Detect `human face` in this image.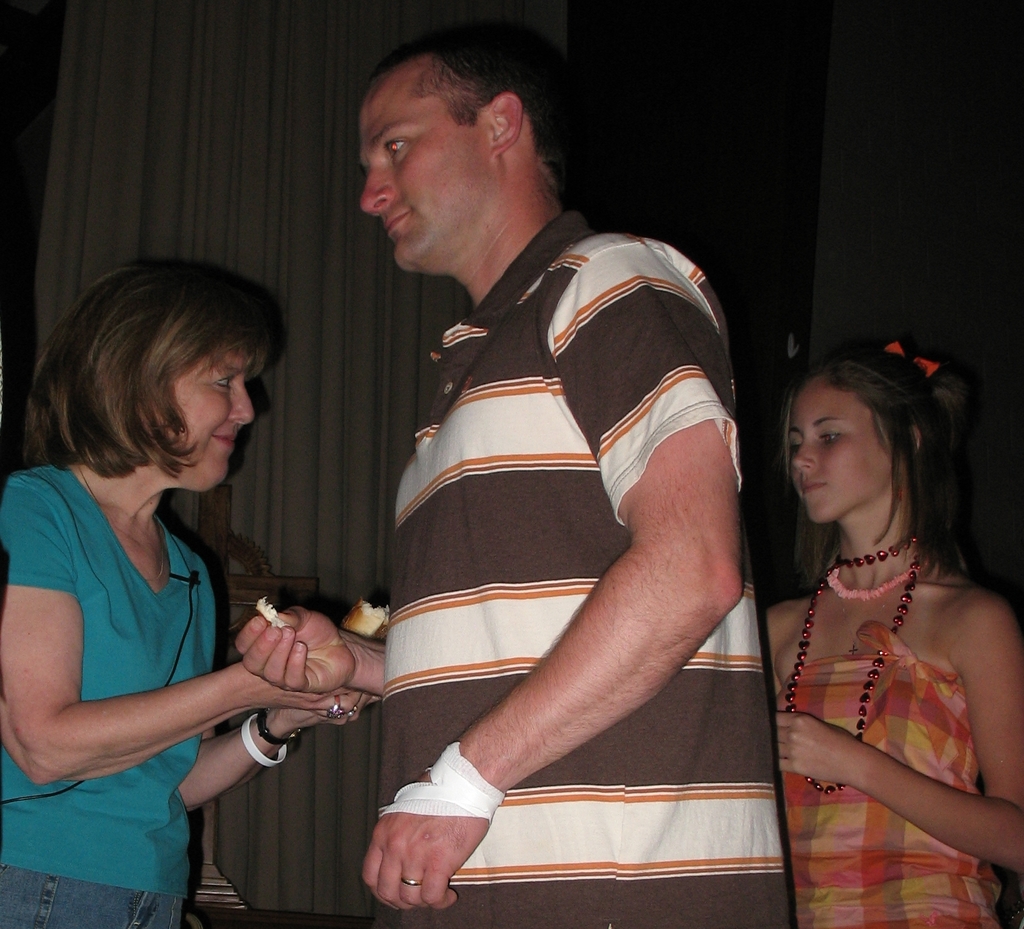
Detection: [788, 376, 893, 524].
